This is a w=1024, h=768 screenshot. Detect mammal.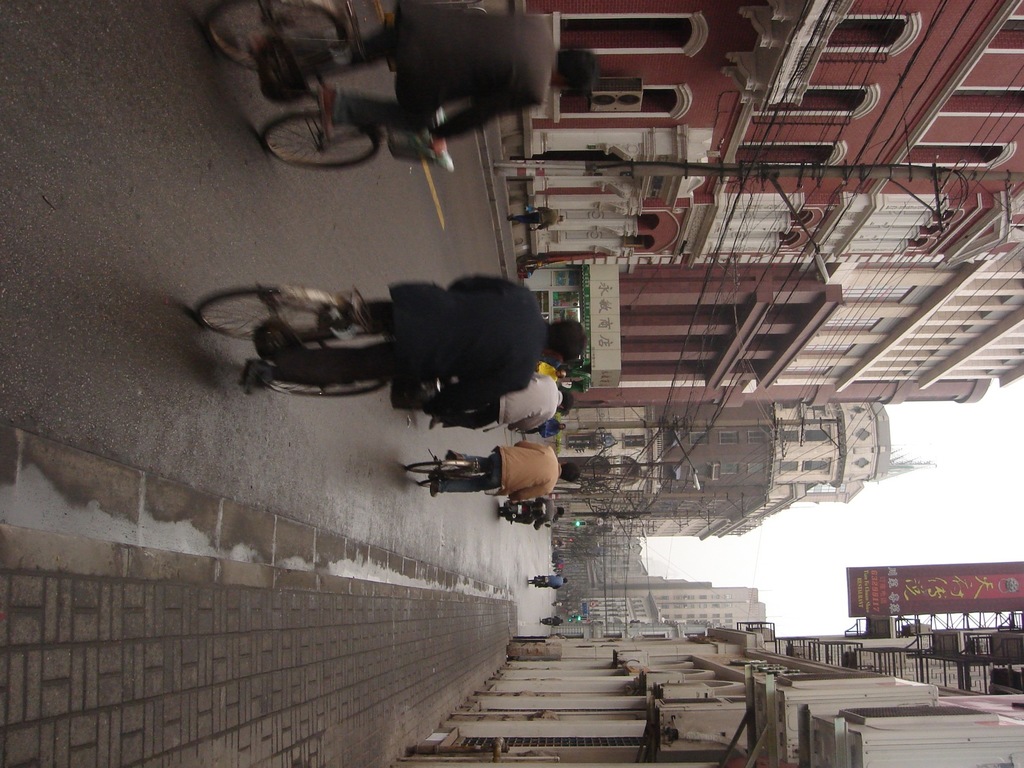
(left=545, top=575, right=572, bottom=591).
